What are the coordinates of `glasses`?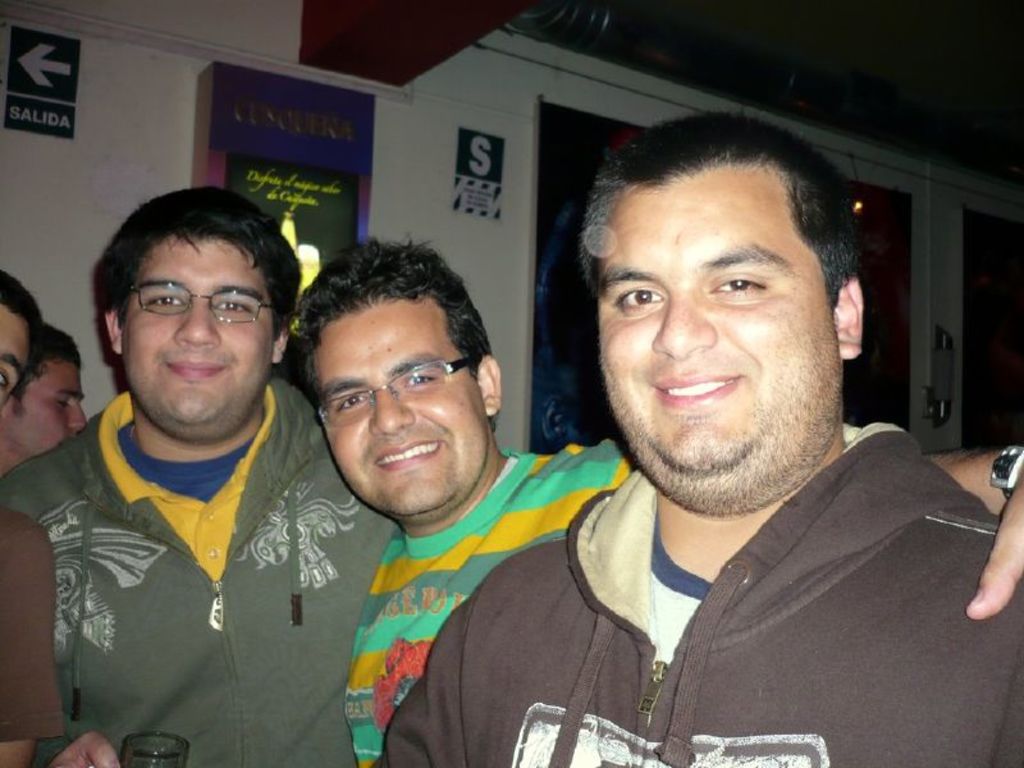
detection(101, 278, 269, 335).
